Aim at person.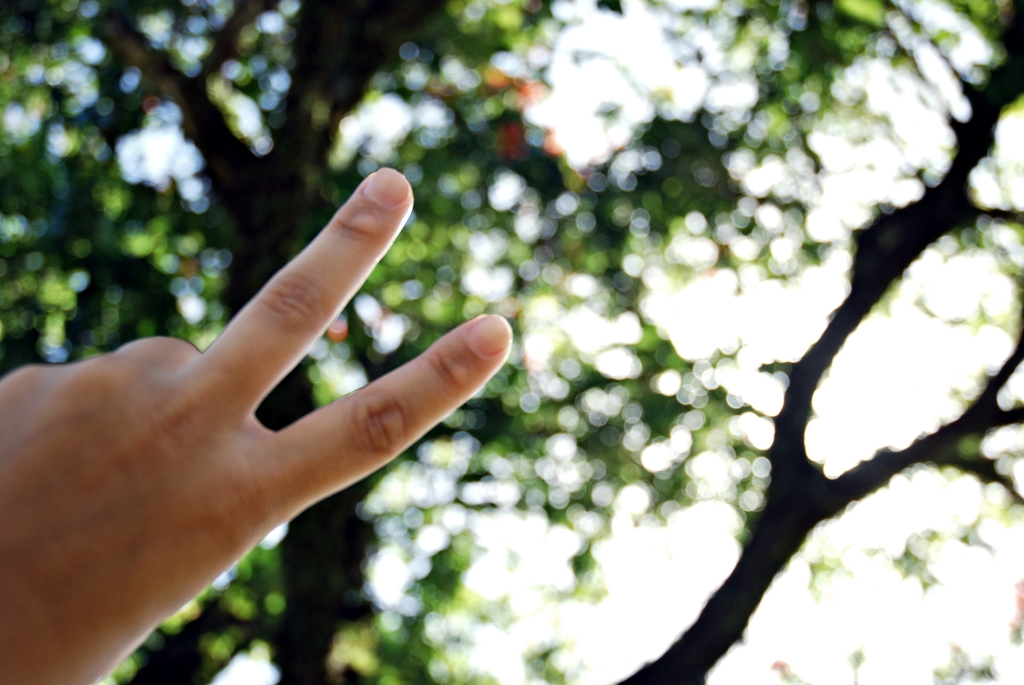
Aimed at bbox=(0, 167, 512, 684).
